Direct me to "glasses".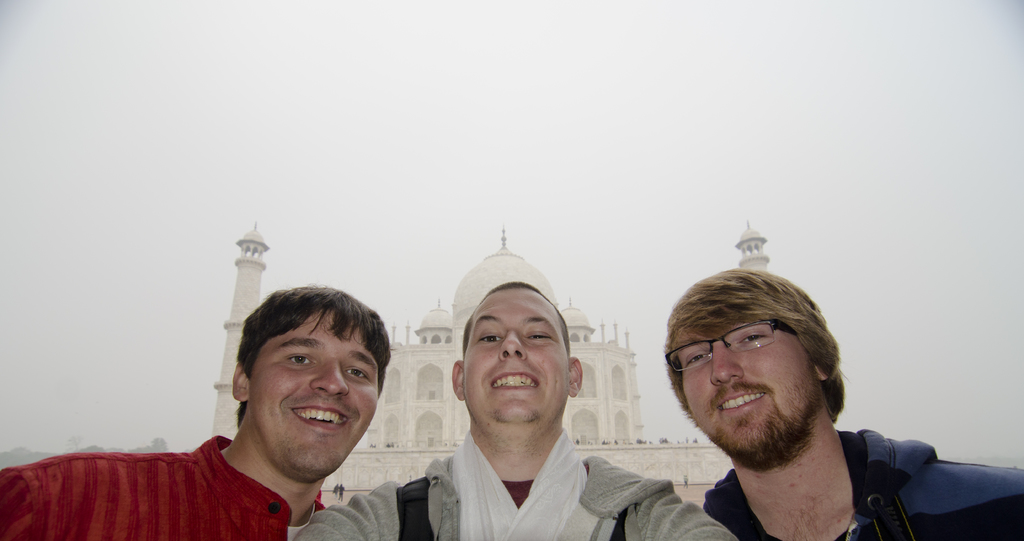
Direction: x1=662, y1=311, x2=808, y2=369.
